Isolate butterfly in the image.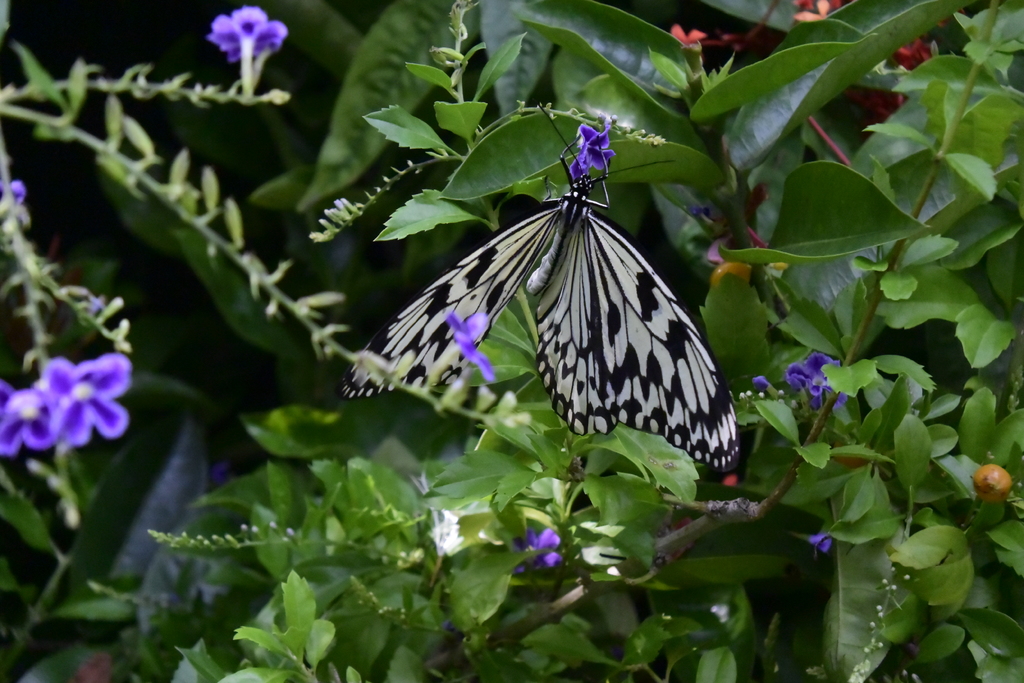
Isolated region: (left=374, top=103, right=740, bottom=493).
